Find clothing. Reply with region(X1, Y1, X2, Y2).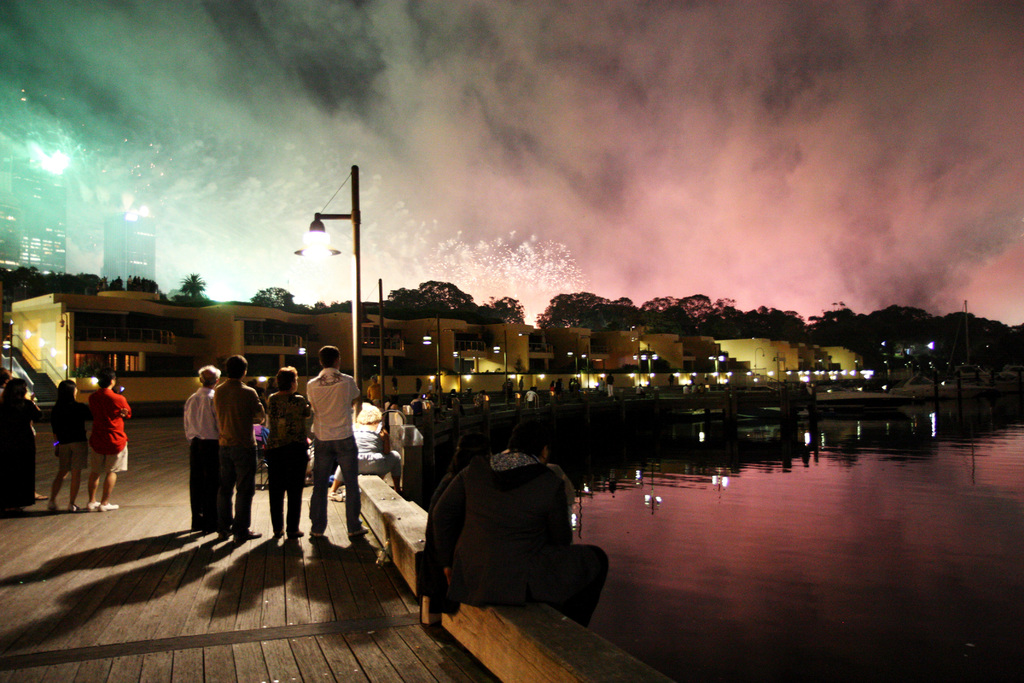
region(0, 398, 41, 504).
